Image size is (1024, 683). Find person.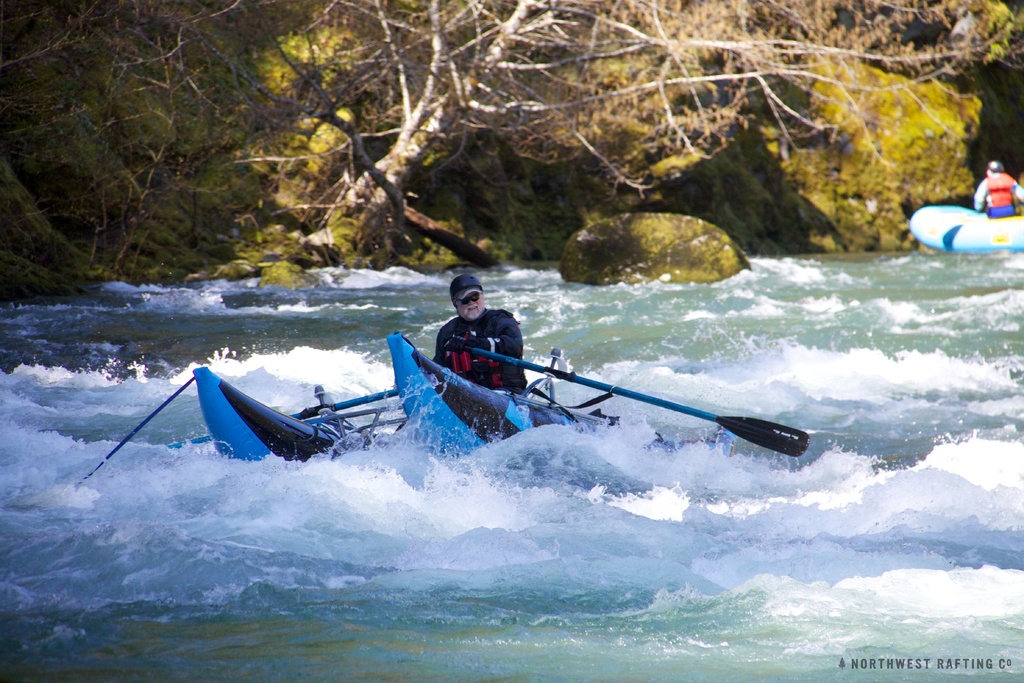
pyautogui.locateOnScreen(430, 269, 530, 400).
